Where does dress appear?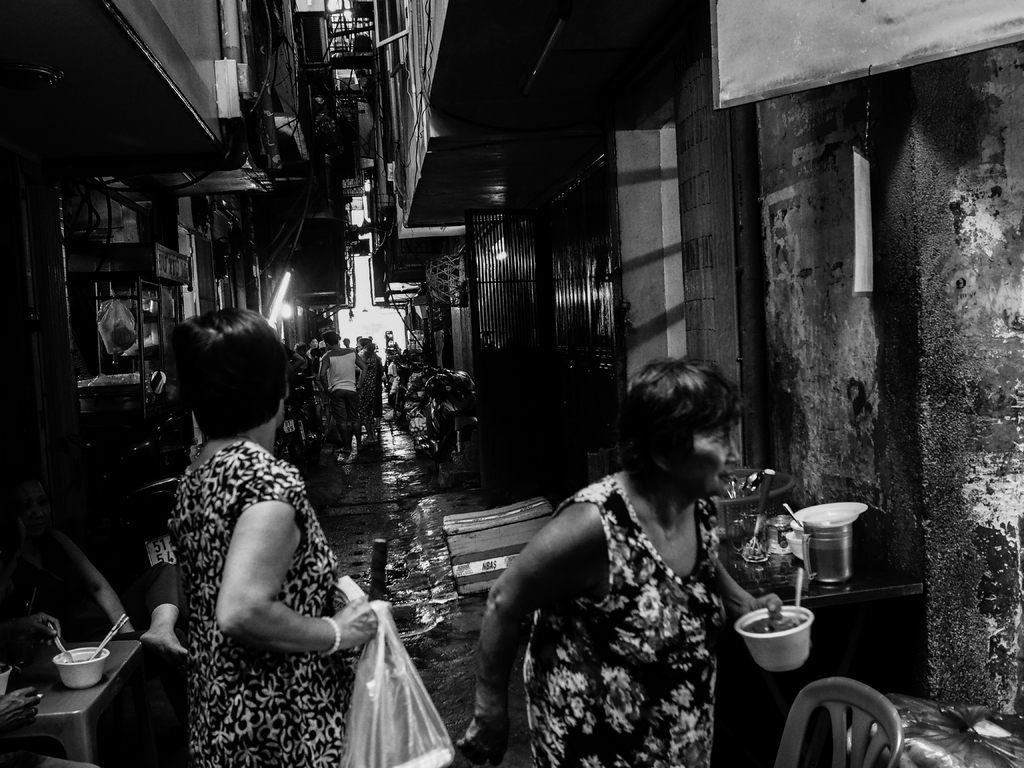
Appears at crop(528, 474, 726, 767).
